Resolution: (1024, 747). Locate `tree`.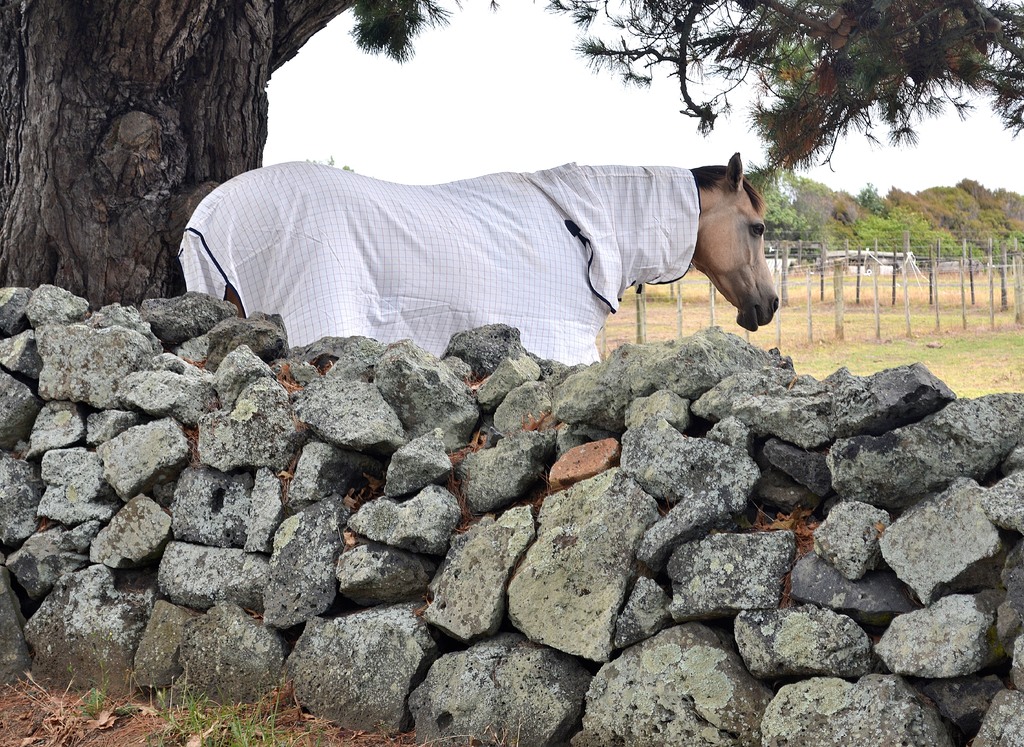
select_region(0, 0, 1023, 316).
